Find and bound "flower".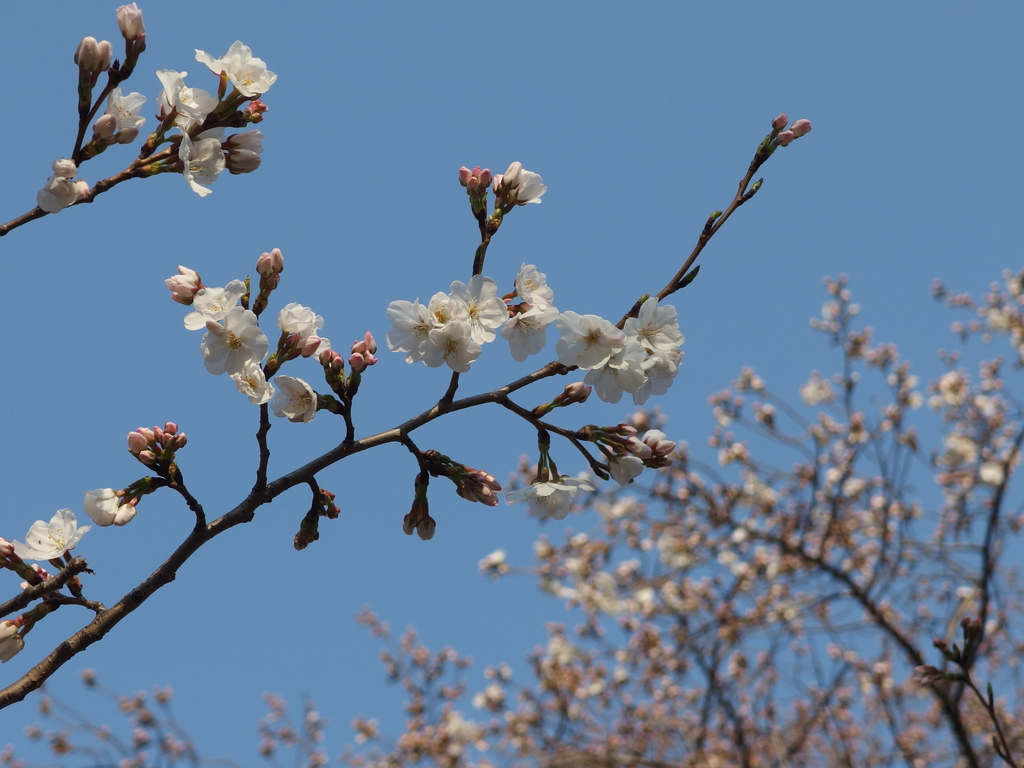
Bound: {"x1": 511, "y1": 266, "x2": 557, "y2": 310}.
